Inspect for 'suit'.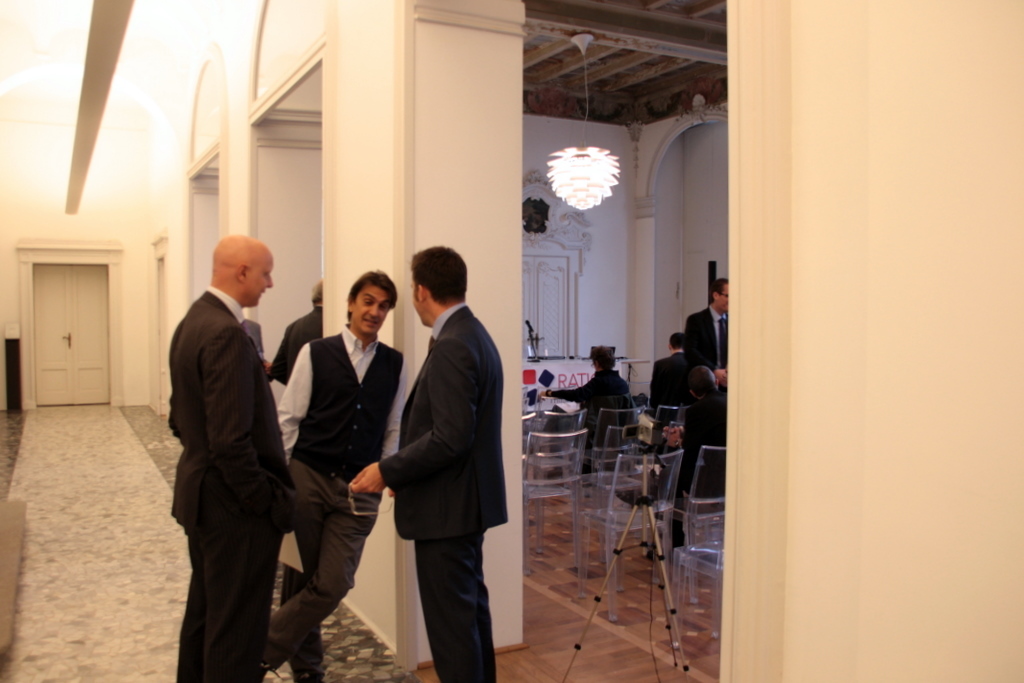
Inspection: 358:248:515:682.
